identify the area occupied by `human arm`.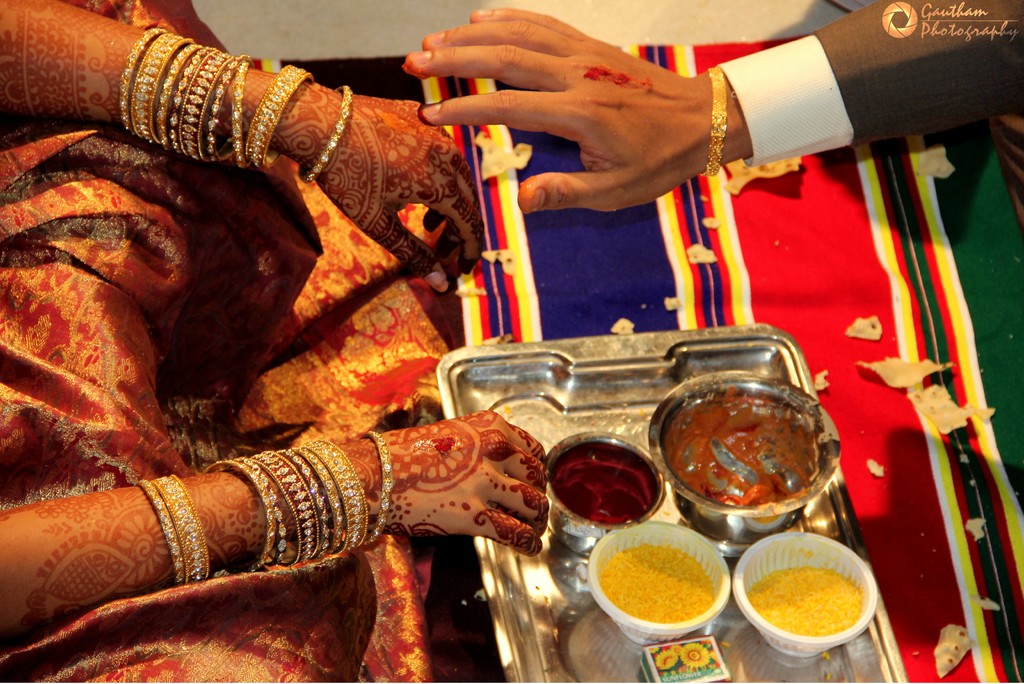
Area: bbox=[0, 0, 468, 305].
